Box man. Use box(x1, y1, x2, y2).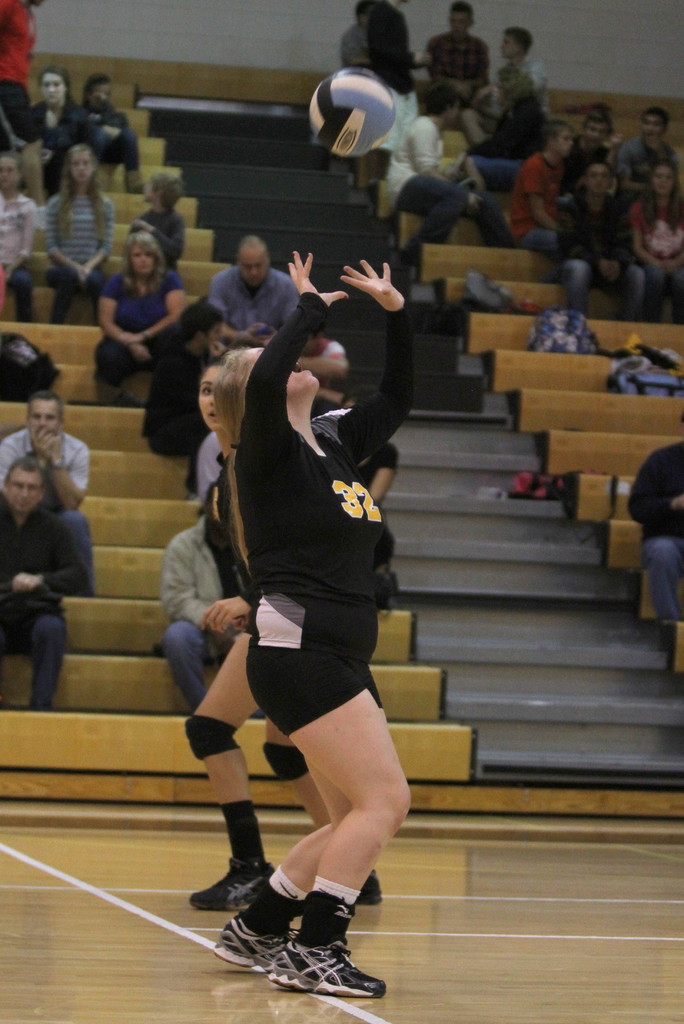
box(162, 499, 232, 720).
